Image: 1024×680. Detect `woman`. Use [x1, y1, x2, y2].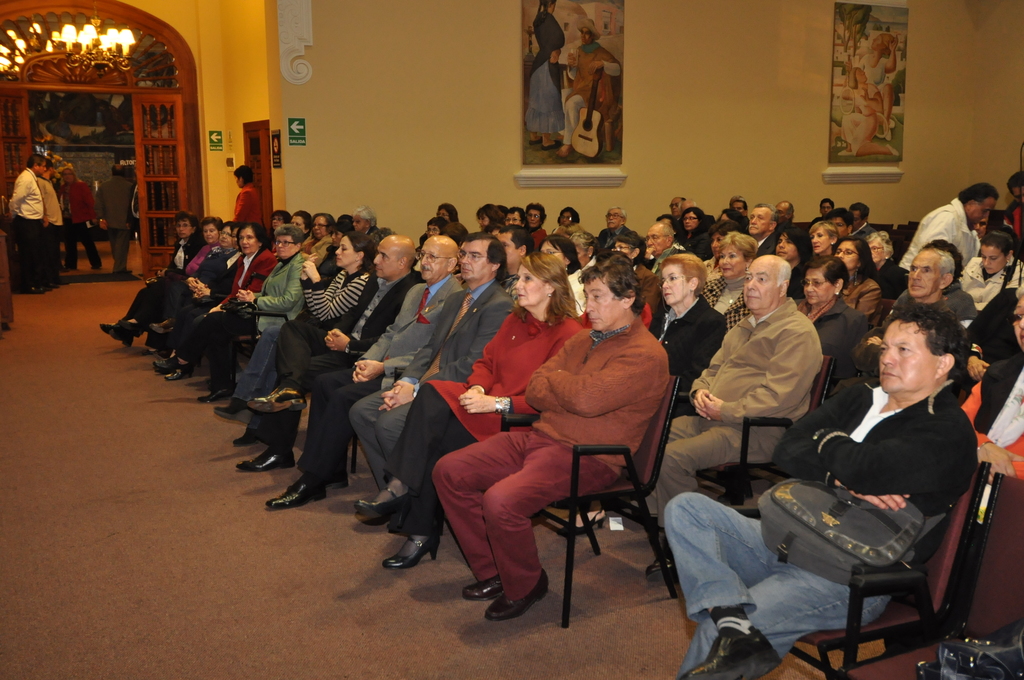
[475, 203, 500, 234].
